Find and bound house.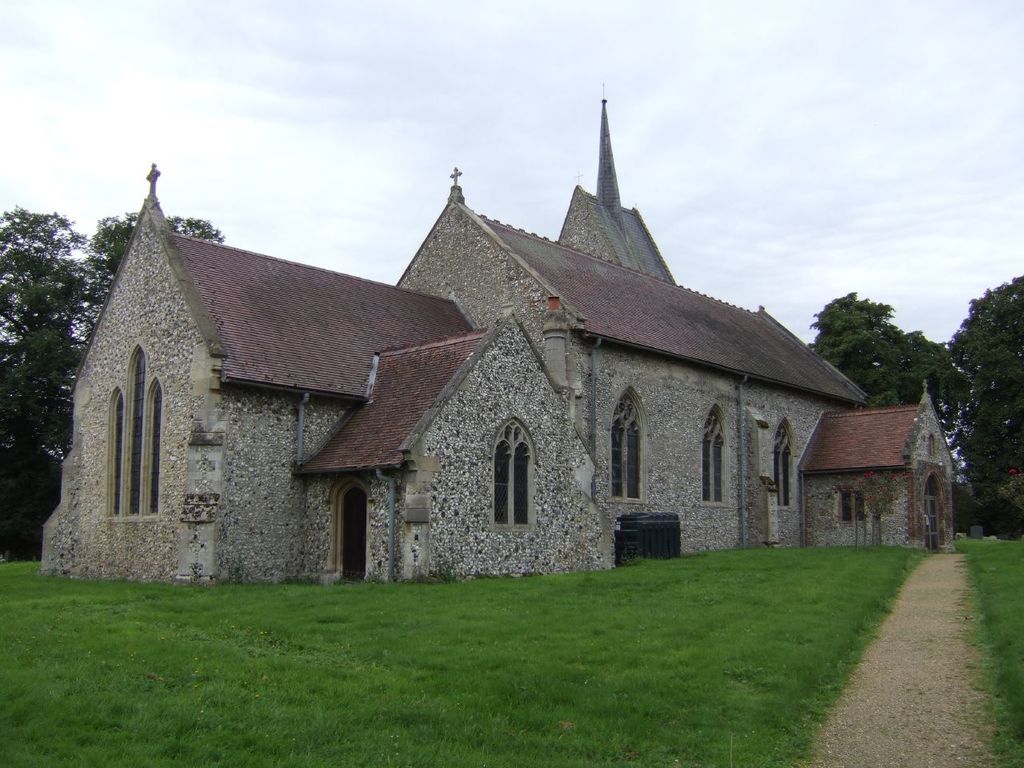
Bound: [42,93,962,585].
